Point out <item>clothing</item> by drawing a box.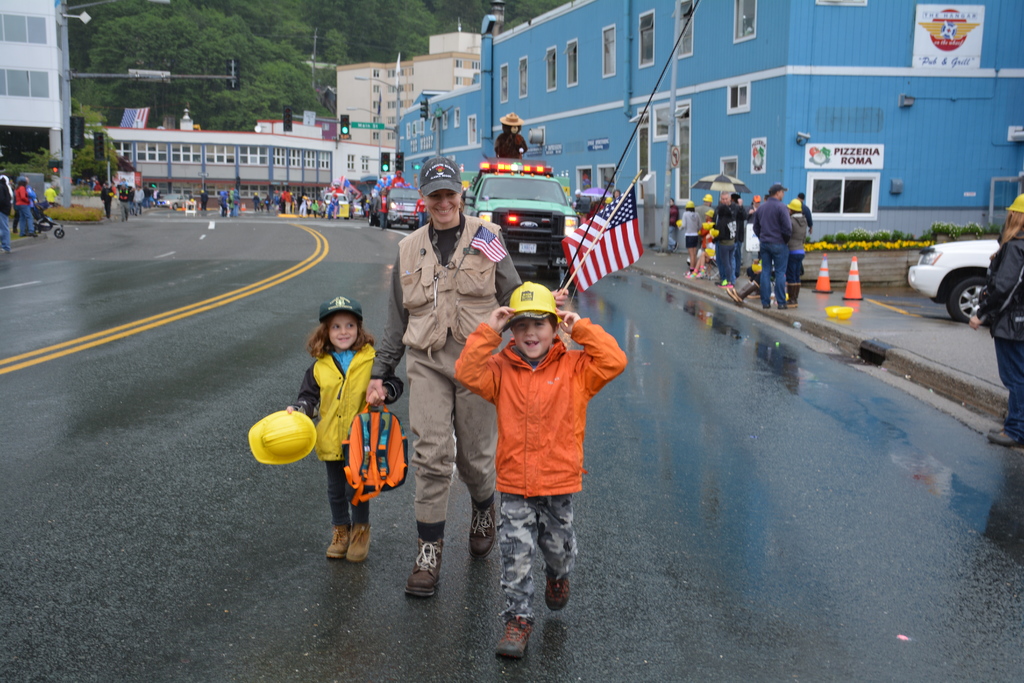
(0, 179, 11, 247).
